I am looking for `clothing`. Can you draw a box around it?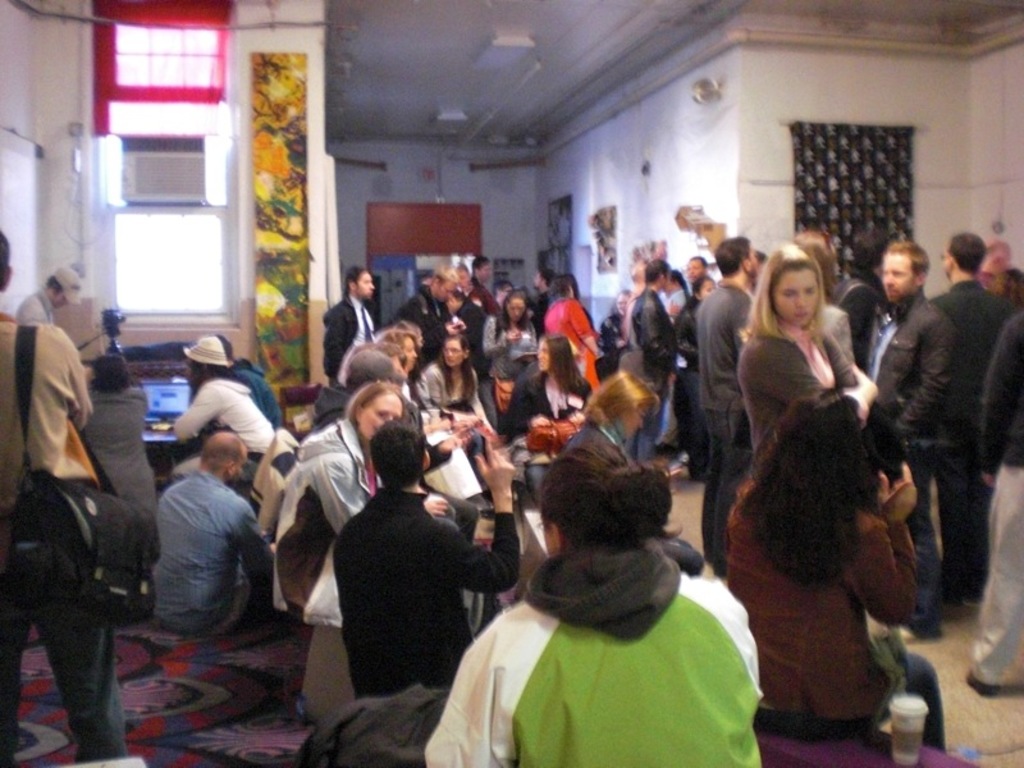
Sure, the bounding box is bbox(404, 293, 453, 360).
